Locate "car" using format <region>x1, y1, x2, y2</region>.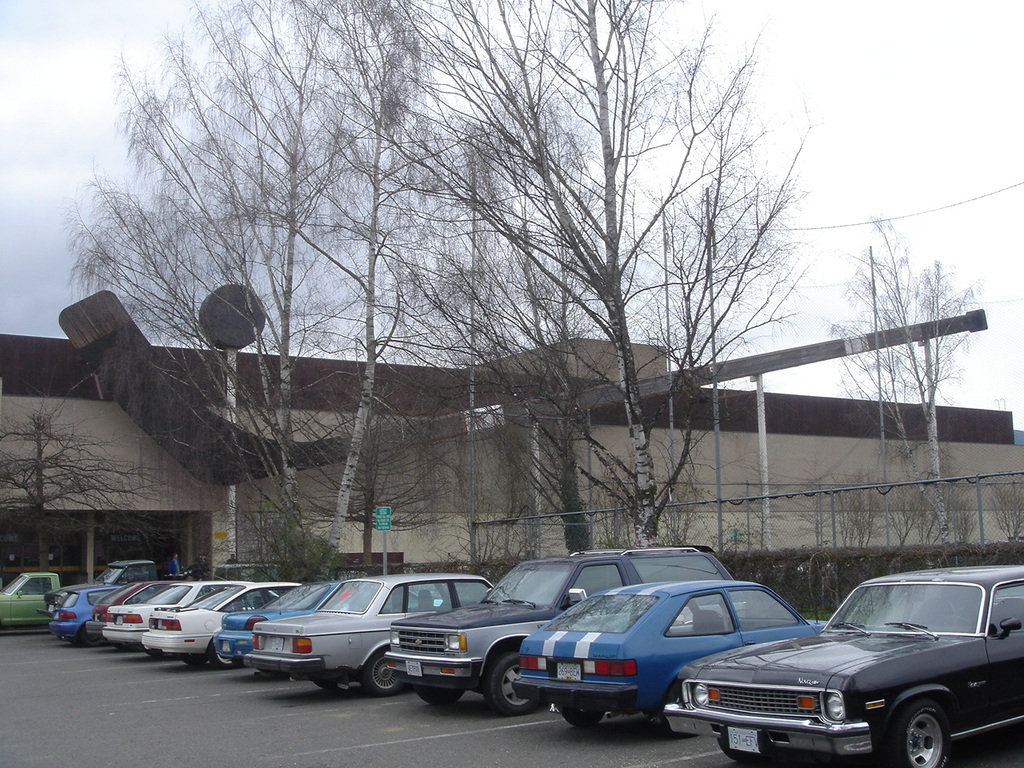
<region>95, 574, 239, 648</region>.
